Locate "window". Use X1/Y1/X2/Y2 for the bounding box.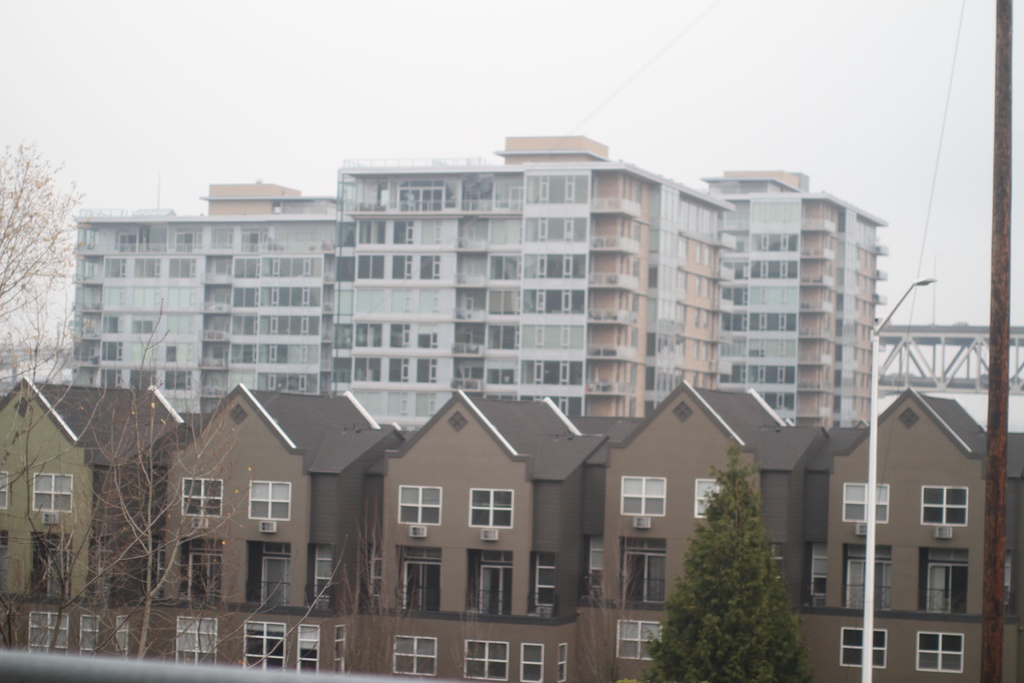
131/369/157/391.
